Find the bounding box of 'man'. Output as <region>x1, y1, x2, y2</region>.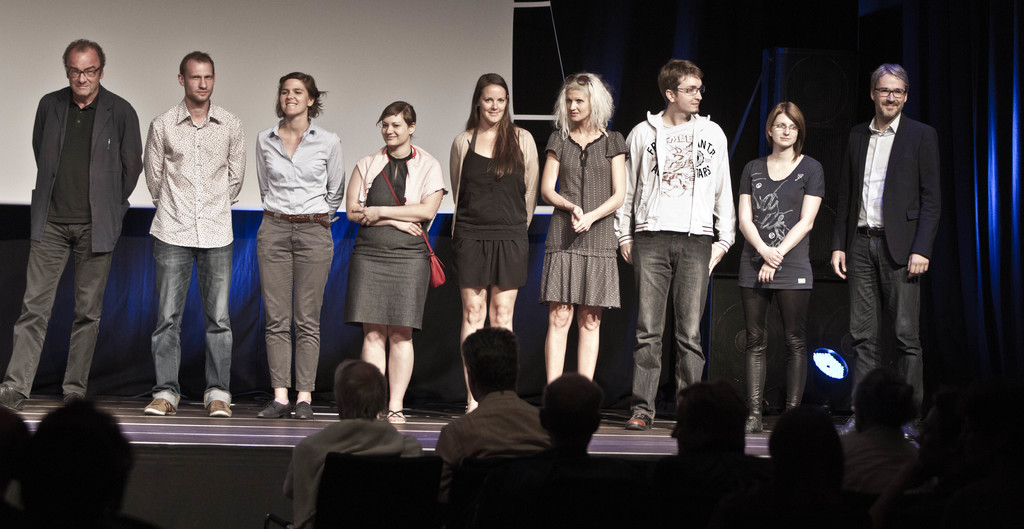
<region>614, 60, 737, 429</region>.
